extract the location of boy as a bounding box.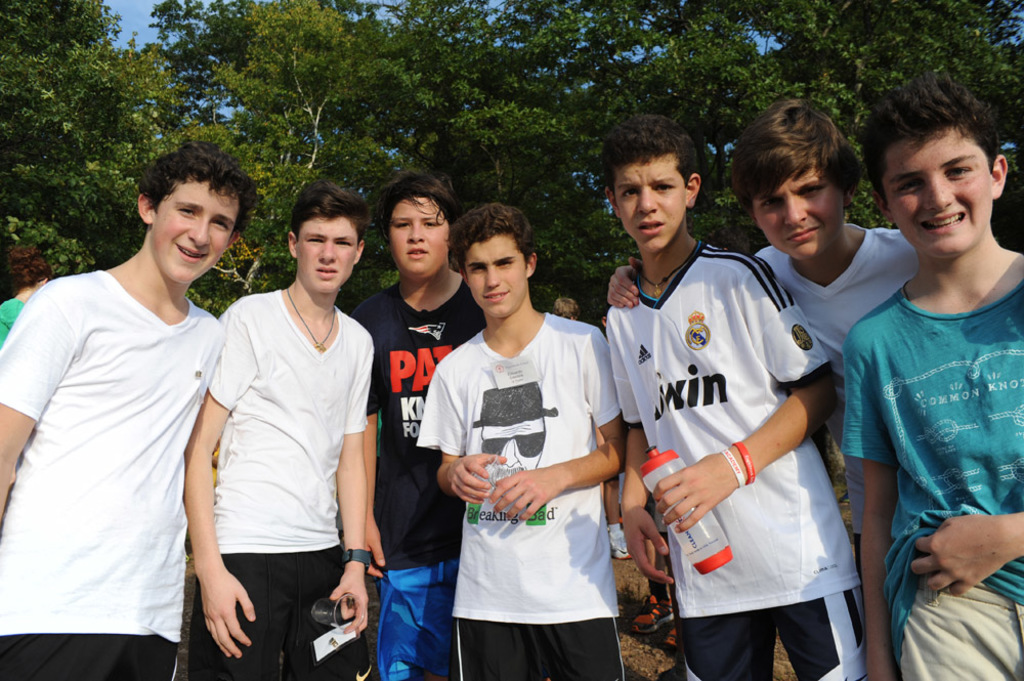
crop(621, 497, 683, 649).
